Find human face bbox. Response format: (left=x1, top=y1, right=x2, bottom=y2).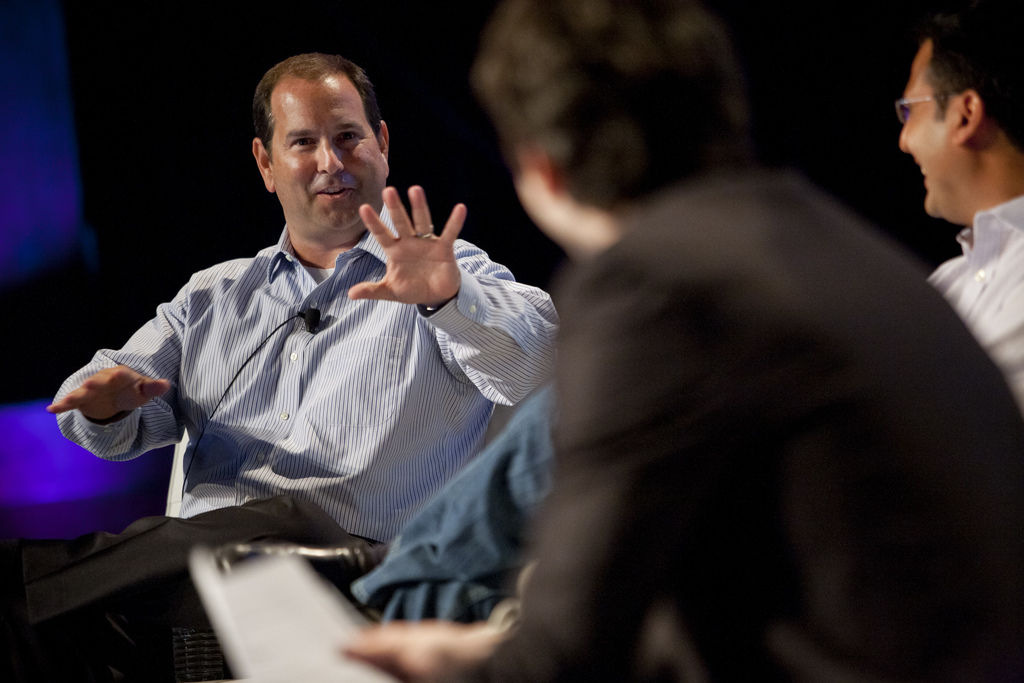
(left=898, top=49, right=960, bottom=218).
